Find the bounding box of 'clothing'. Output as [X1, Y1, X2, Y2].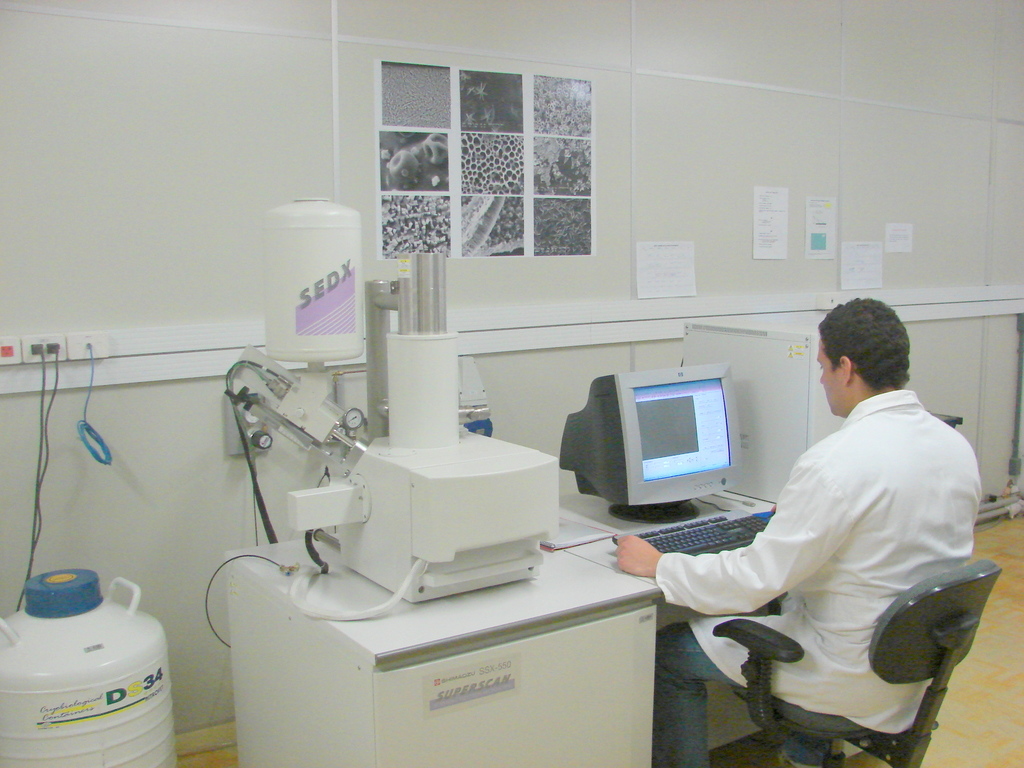
[690, 320, 985, 759].
